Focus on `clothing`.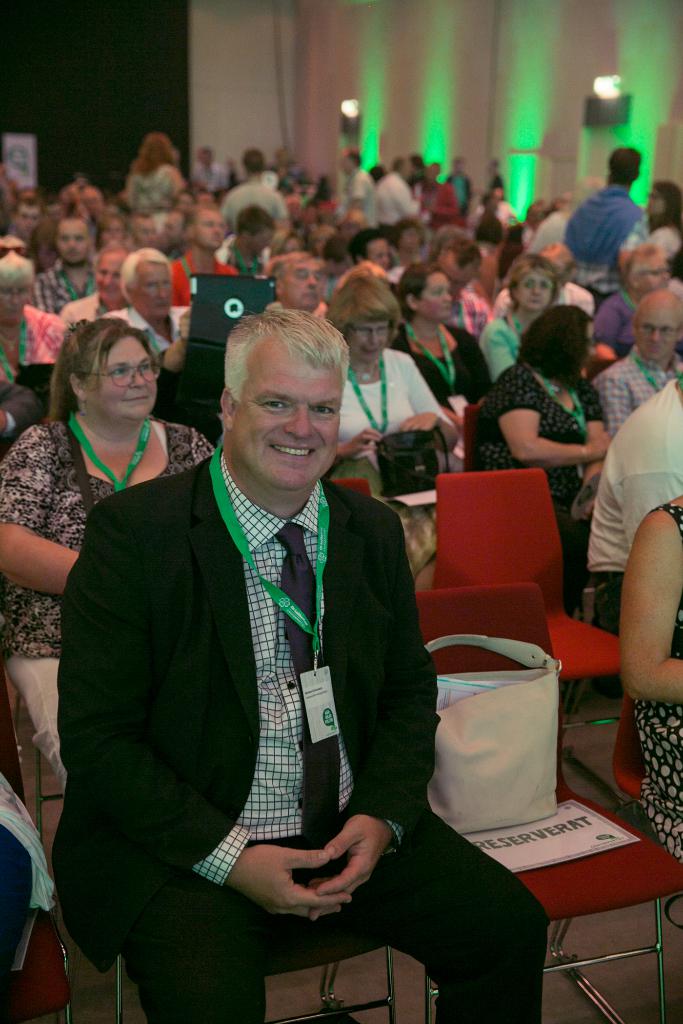
Focused at select_region(492, 274, 595, 319).
